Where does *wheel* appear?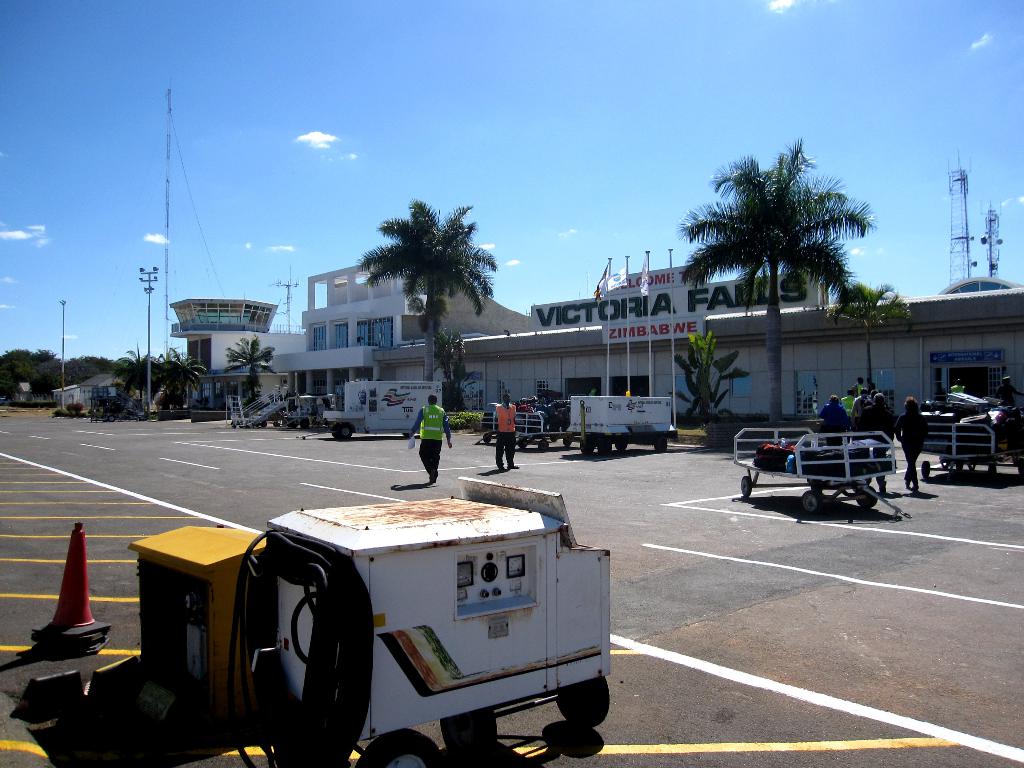
Appears at (740,478,751,497).
